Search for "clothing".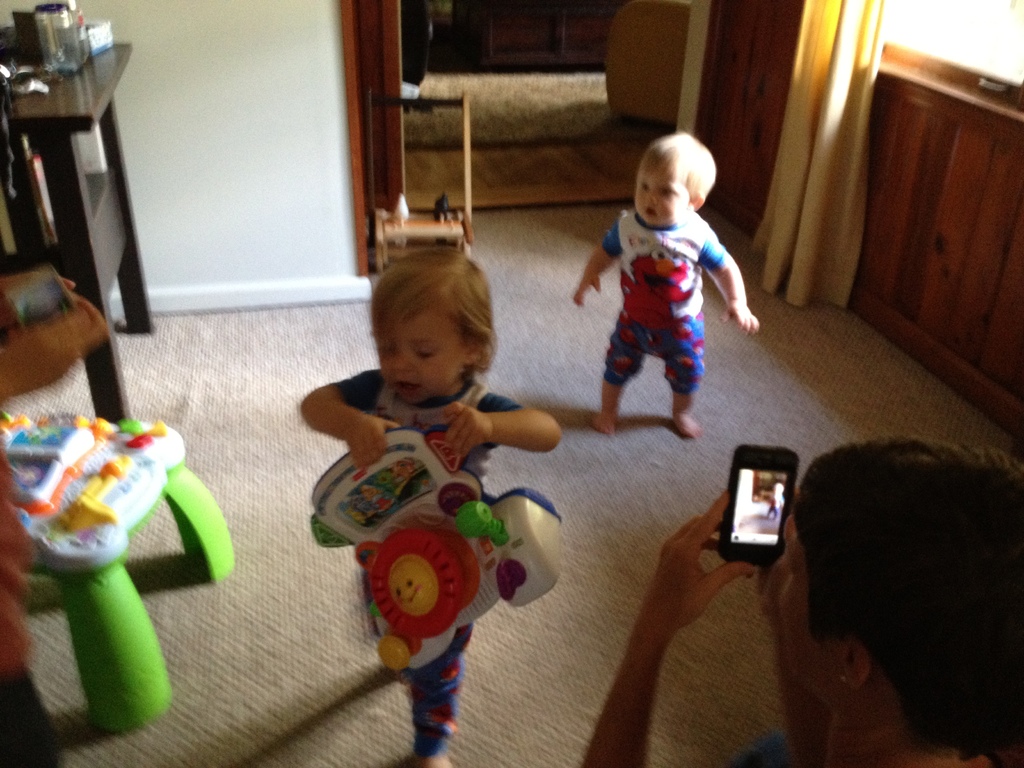
Found at 598:212:745:395.
